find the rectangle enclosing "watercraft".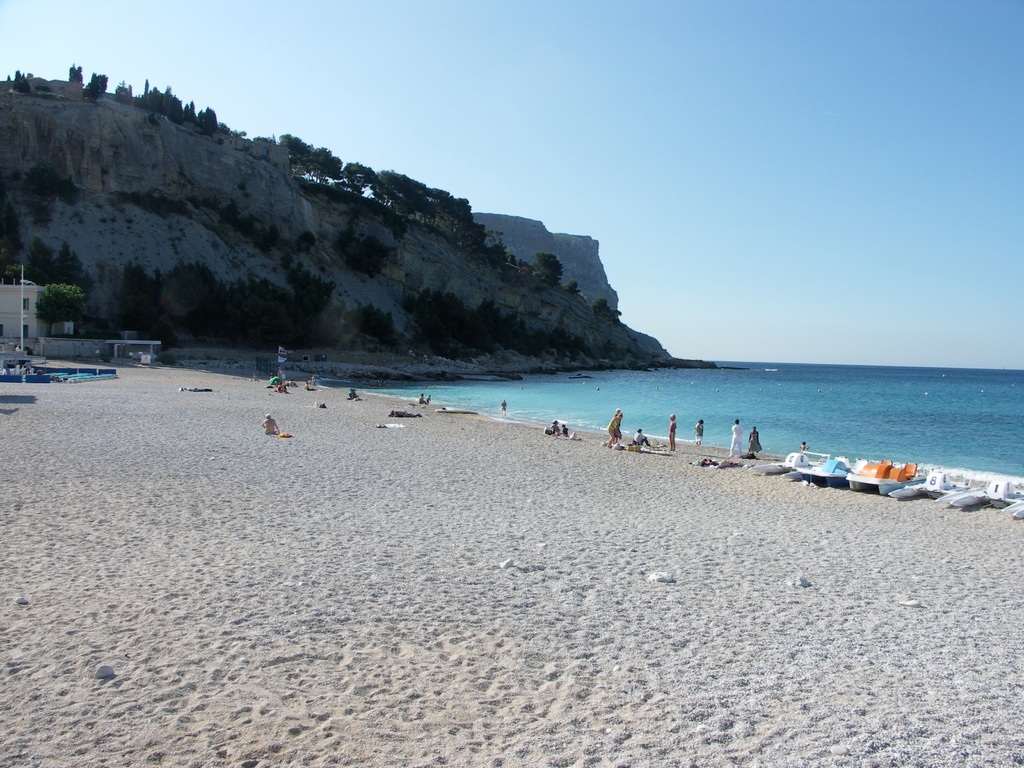
region(843, 454, 932, 503).
